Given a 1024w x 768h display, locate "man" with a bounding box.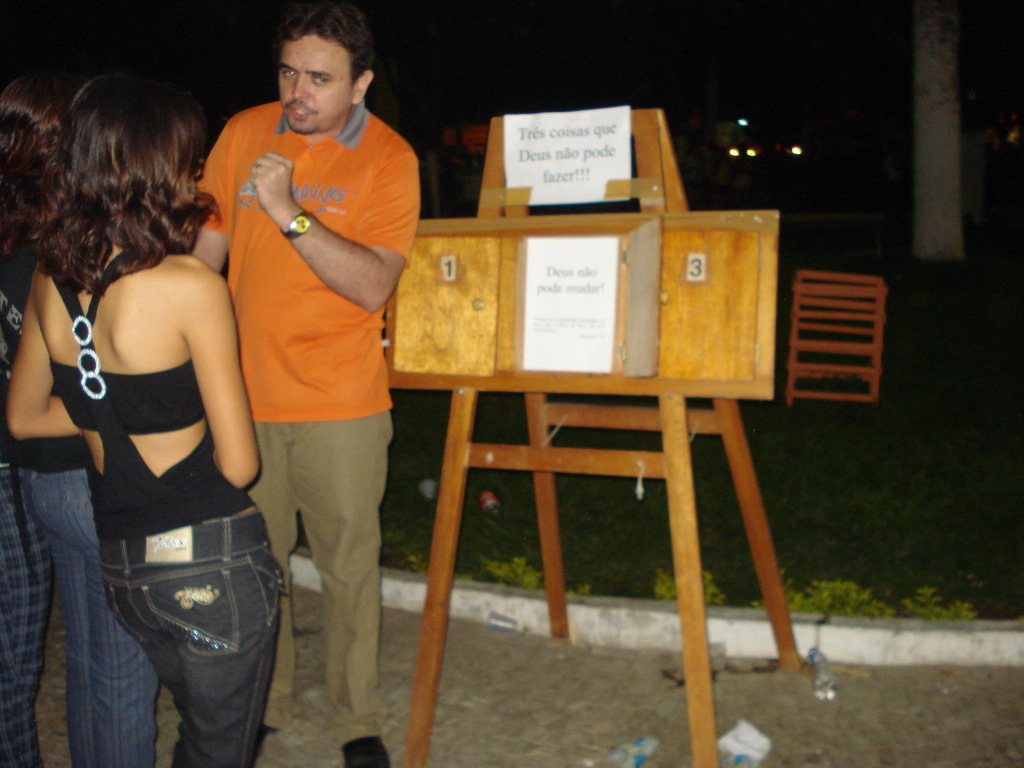
Located: box(180, 24, 422, 717).
